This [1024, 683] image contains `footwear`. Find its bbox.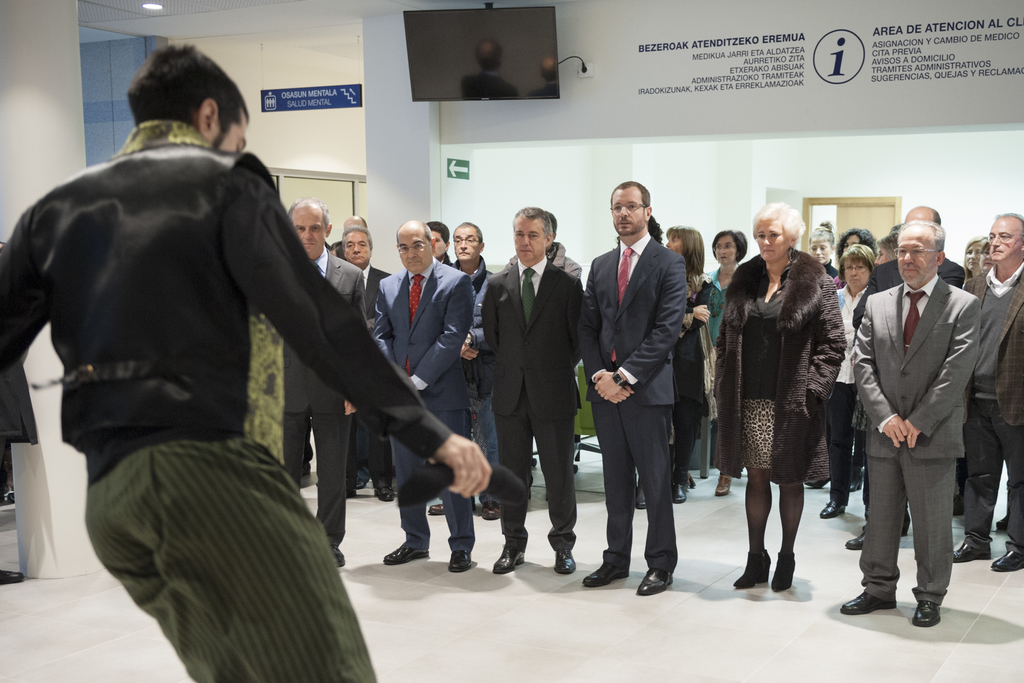
[left=818, top=500, right=844, bottom=516].
